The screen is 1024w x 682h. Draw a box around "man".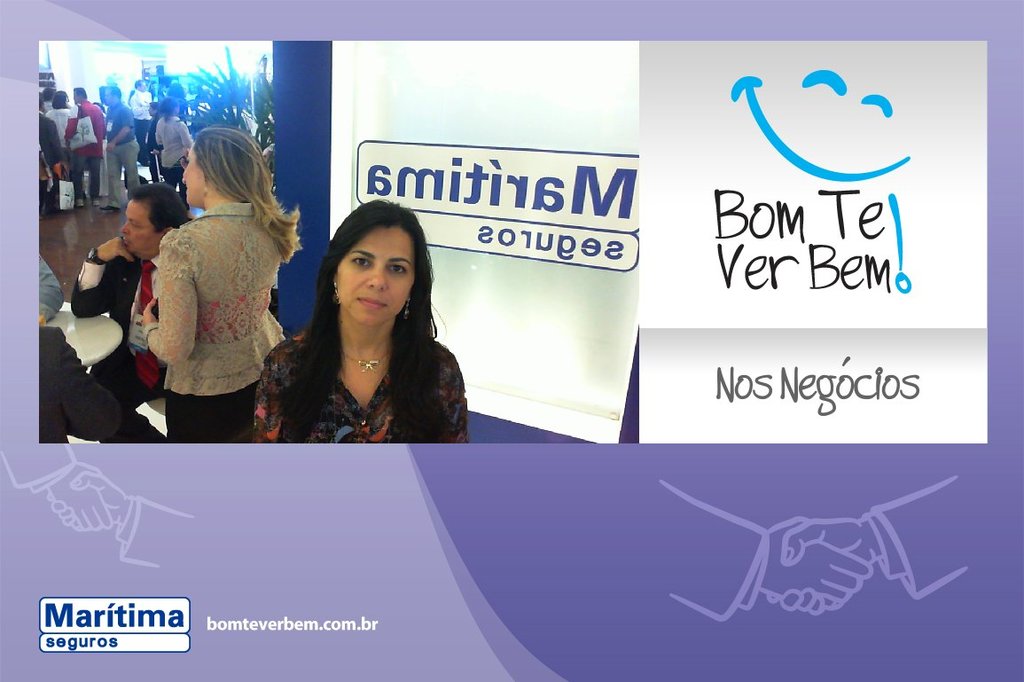
[104, 85, 141, 213].
